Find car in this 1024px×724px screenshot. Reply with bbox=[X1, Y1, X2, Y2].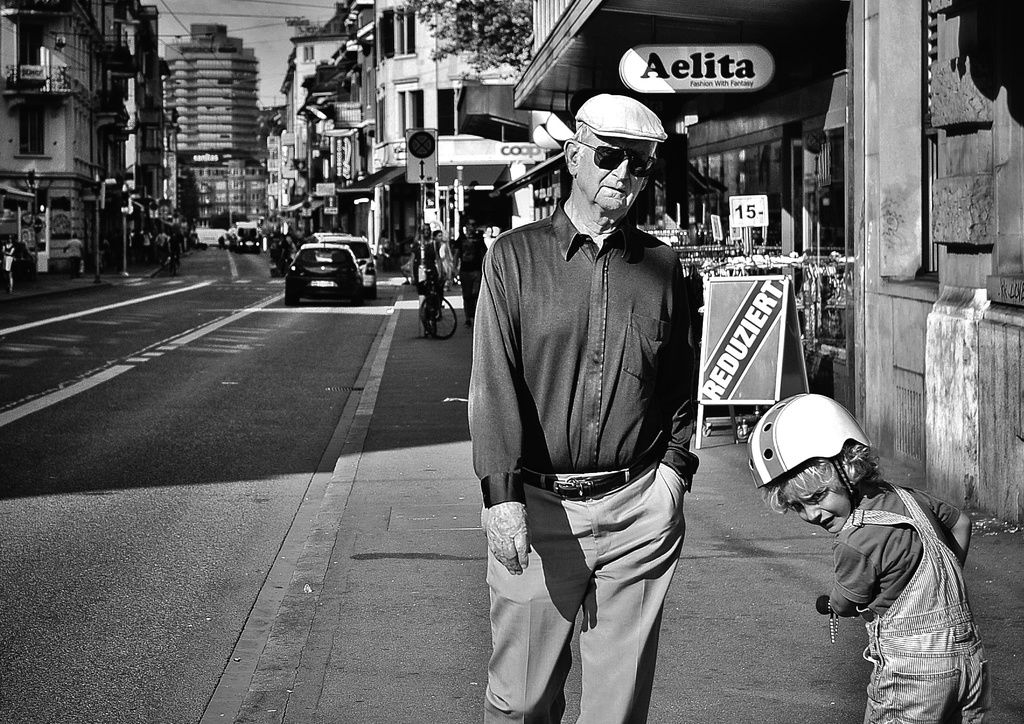
bbox=[235, 227, 260, 254].
